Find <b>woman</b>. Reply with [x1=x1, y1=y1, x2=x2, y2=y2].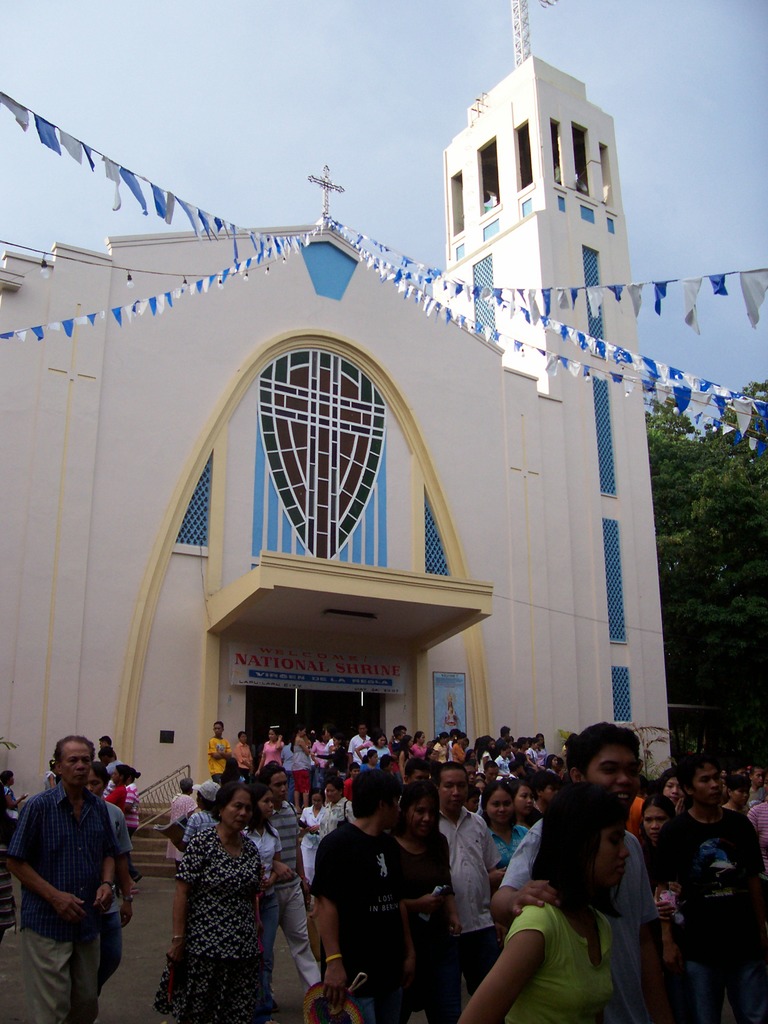
[x1=254, y1=726, x2=284, y2=772].
